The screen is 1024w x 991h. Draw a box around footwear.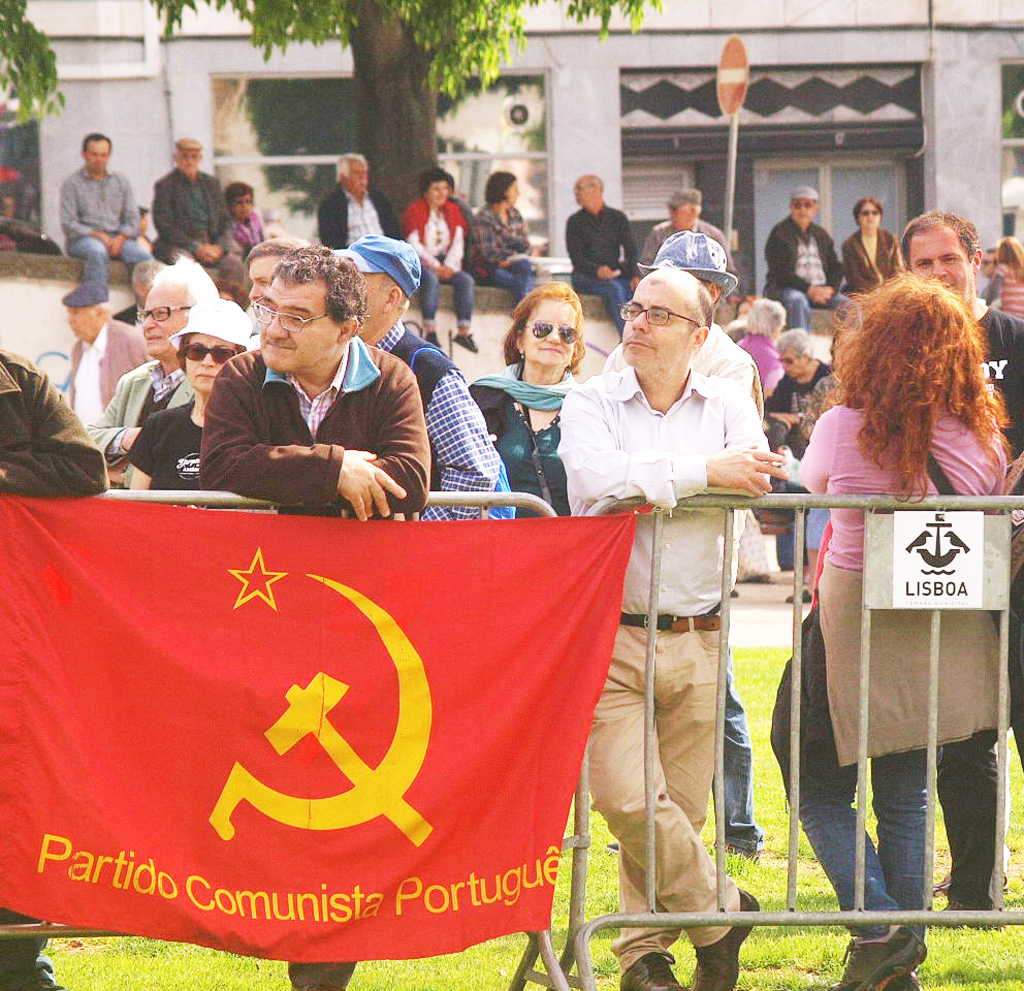
[621, 947, 684, 990].
